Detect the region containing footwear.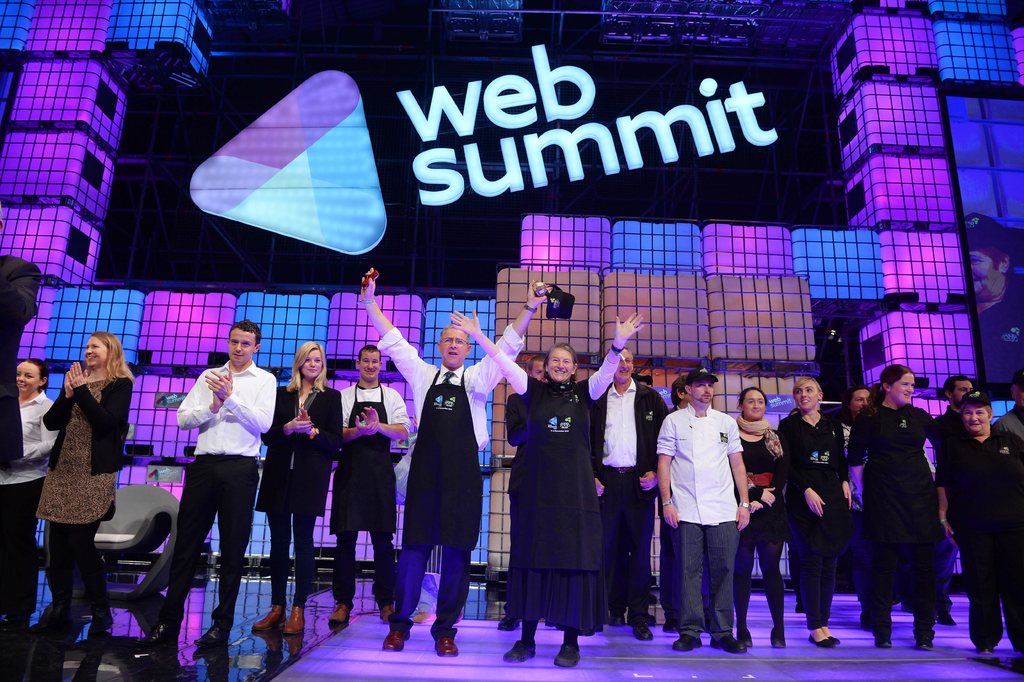
left=634, top=618, right=650, bottom=639.
